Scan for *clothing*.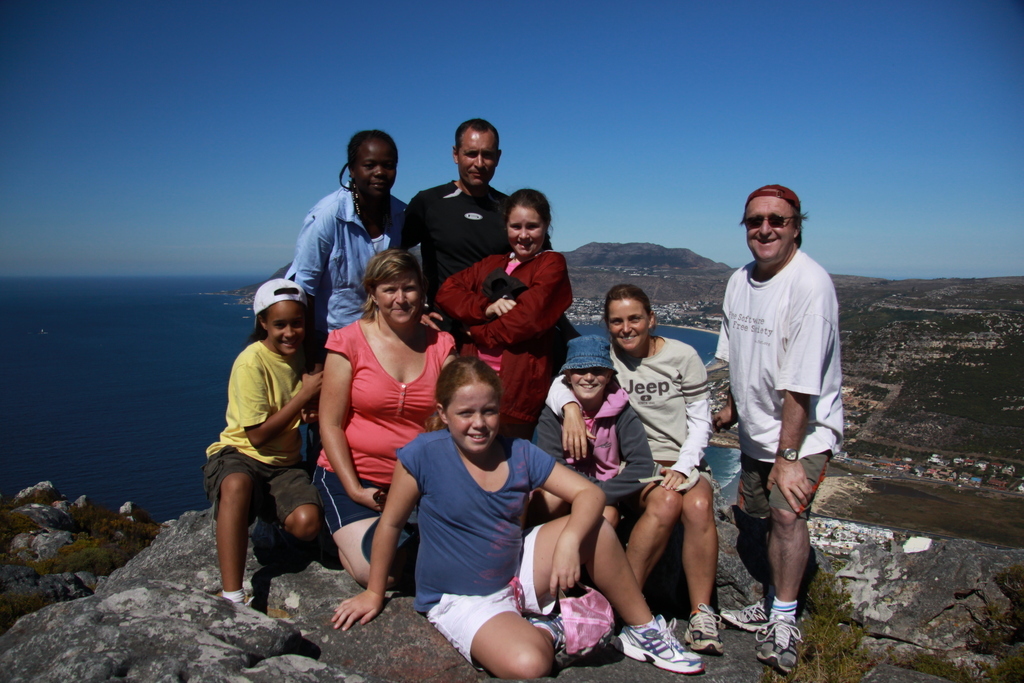
Scan result: box=[398, 400, 549, 634].
